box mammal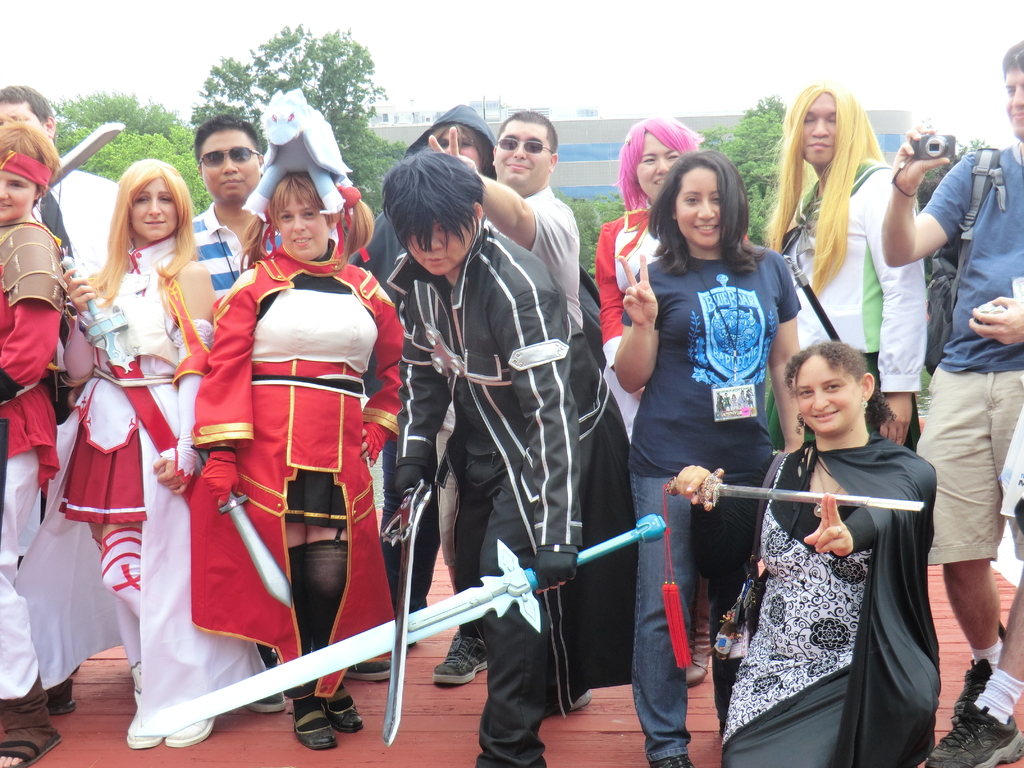
bbox=(965, 299, 1023, 352)
